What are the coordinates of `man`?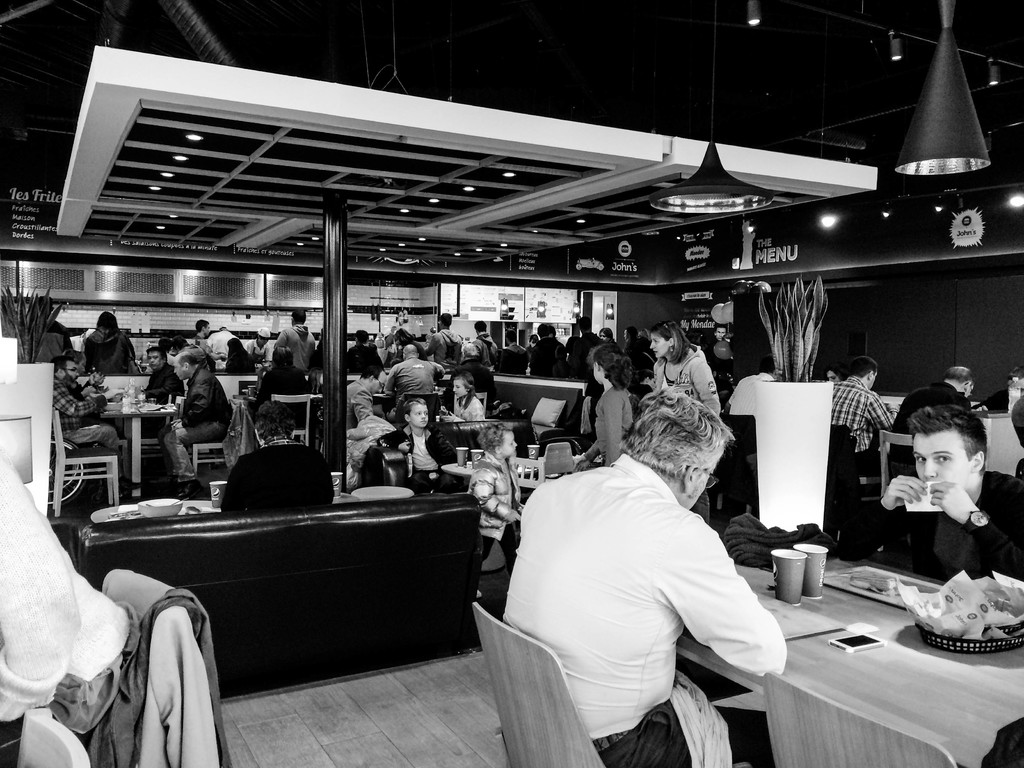
rect(161, 351, 236, 501).
